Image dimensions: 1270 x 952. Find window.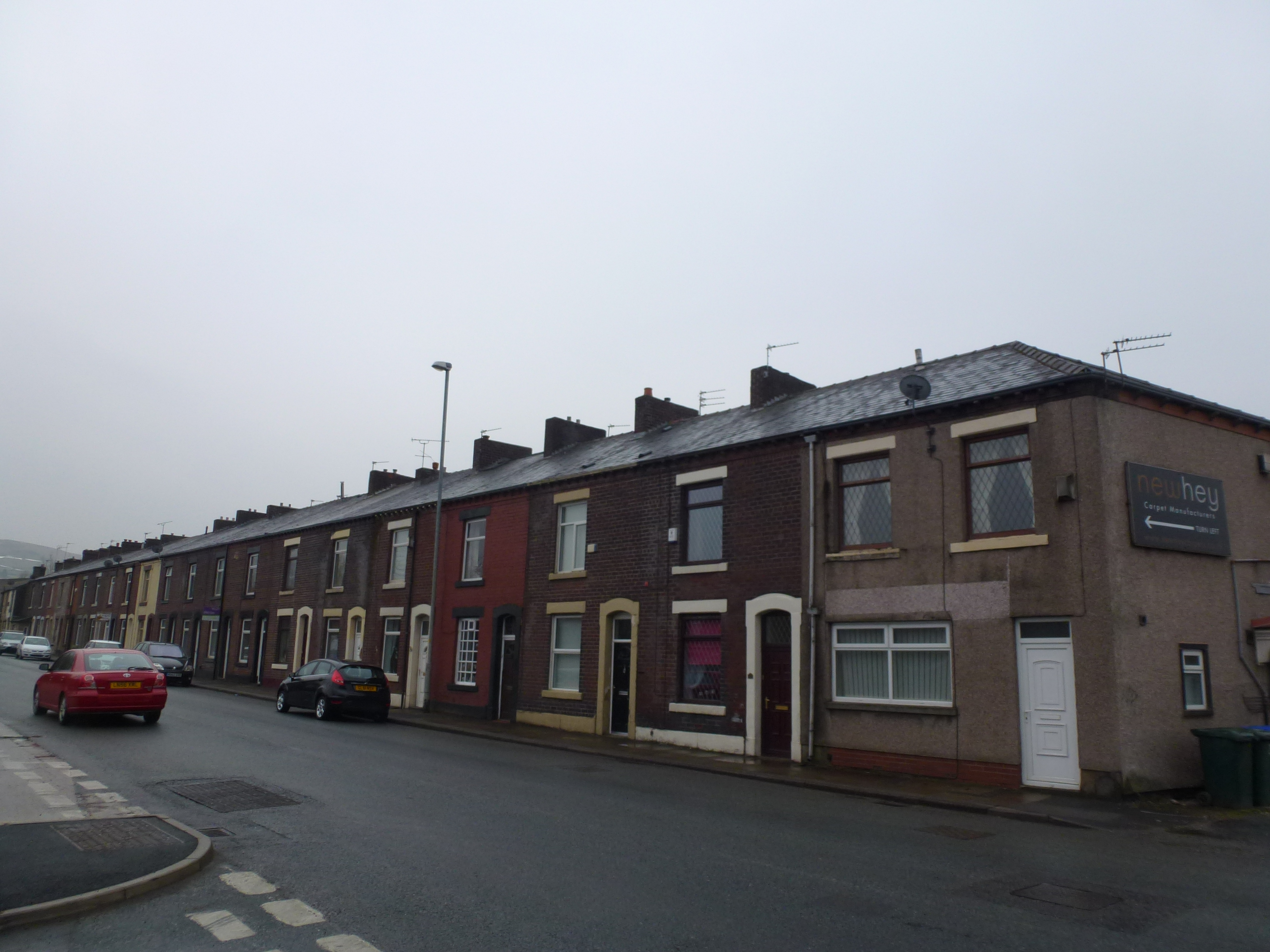
region(240, 126, 265, 166).
